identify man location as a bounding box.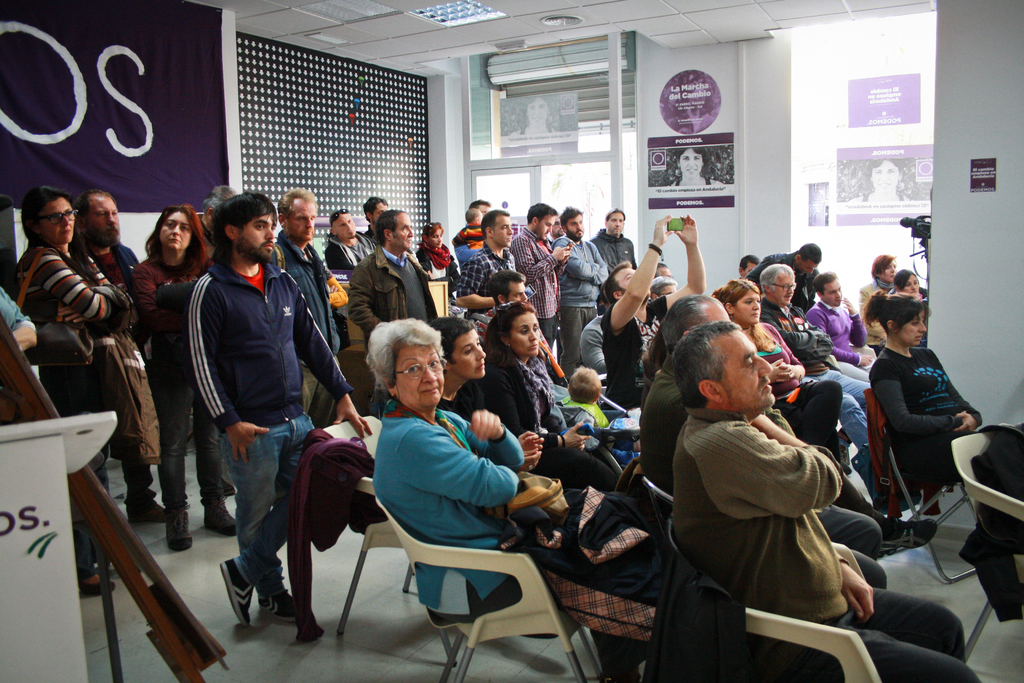
x1=551 y1=204 x2=610 y2=383.
